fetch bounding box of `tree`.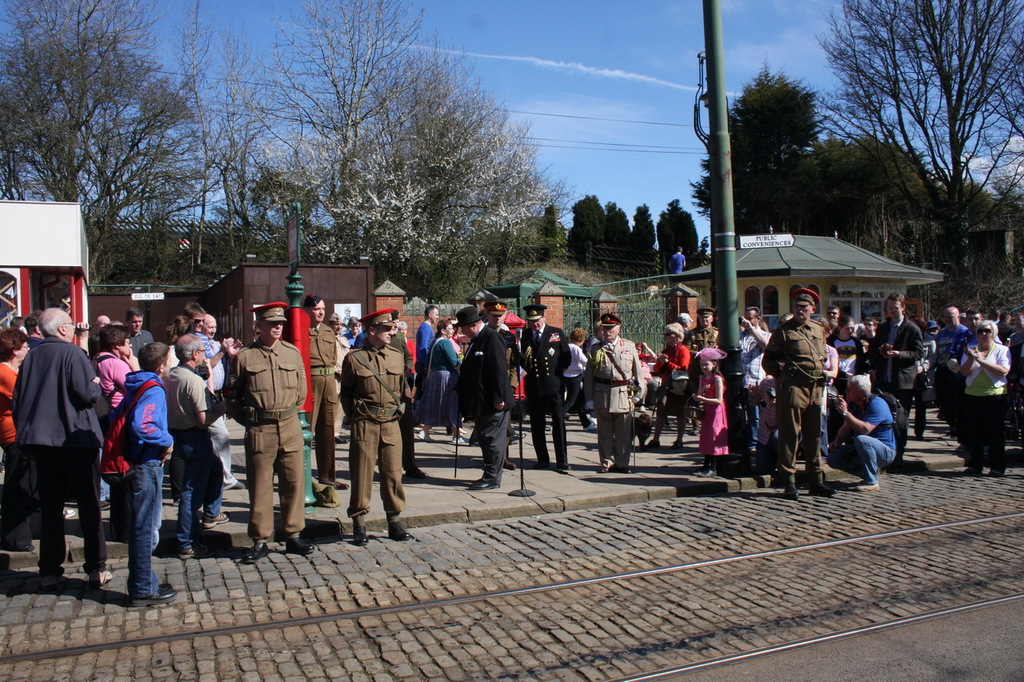
Bbox: <region>565, 188, 607, 265</region>.
